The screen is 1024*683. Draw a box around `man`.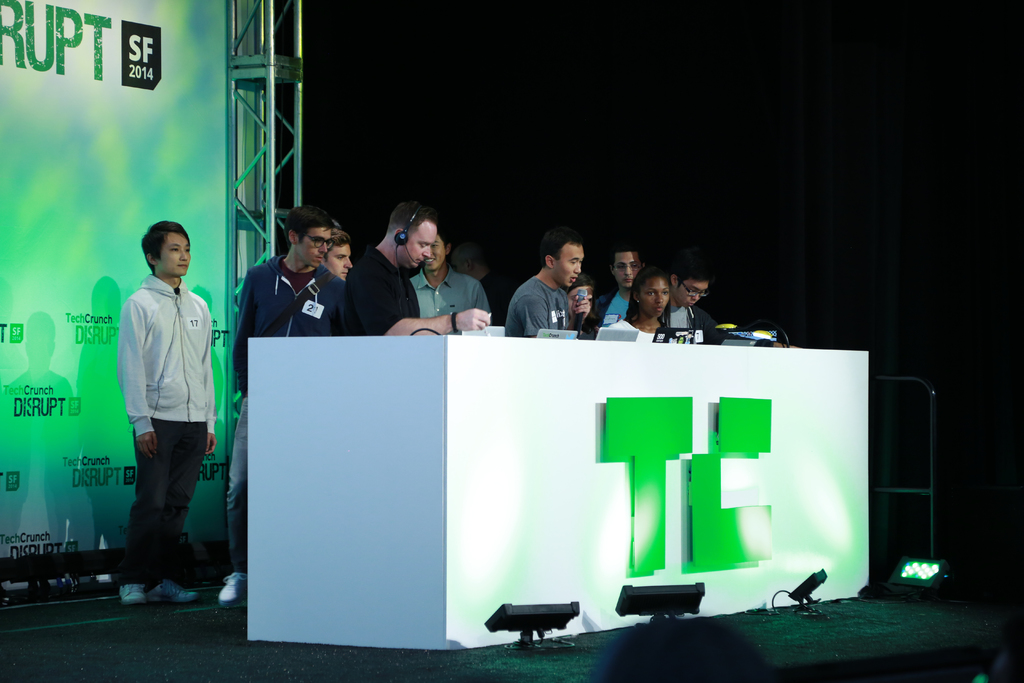
[502,228,593,343].
